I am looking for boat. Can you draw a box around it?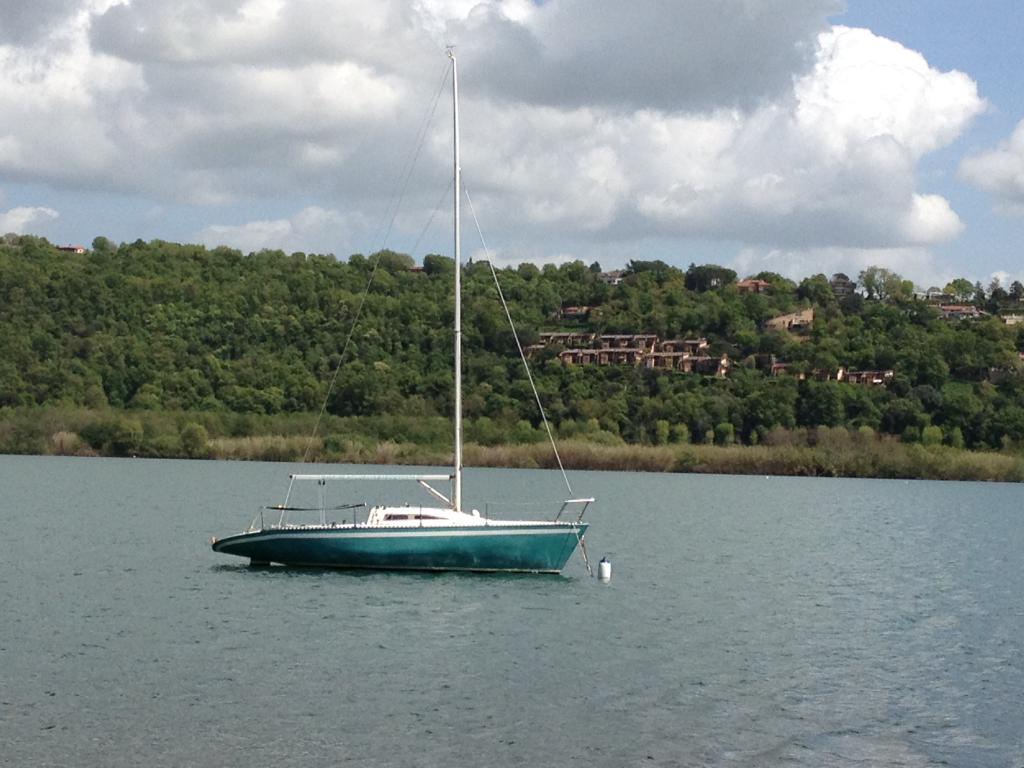
Sure, the bounding box is pyautogui.locateOnScreen(192, 458, 609, 582).
